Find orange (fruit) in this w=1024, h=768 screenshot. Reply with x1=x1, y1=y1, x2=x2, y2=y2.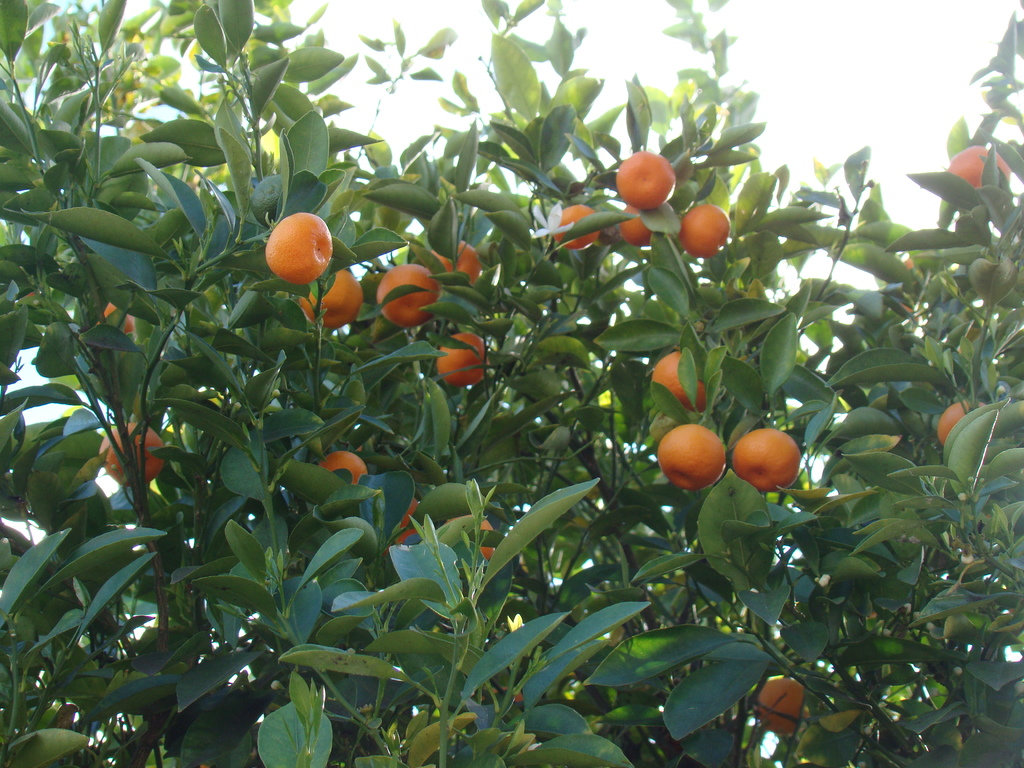
x1=436, y1=236, x2=488, y2=290.
